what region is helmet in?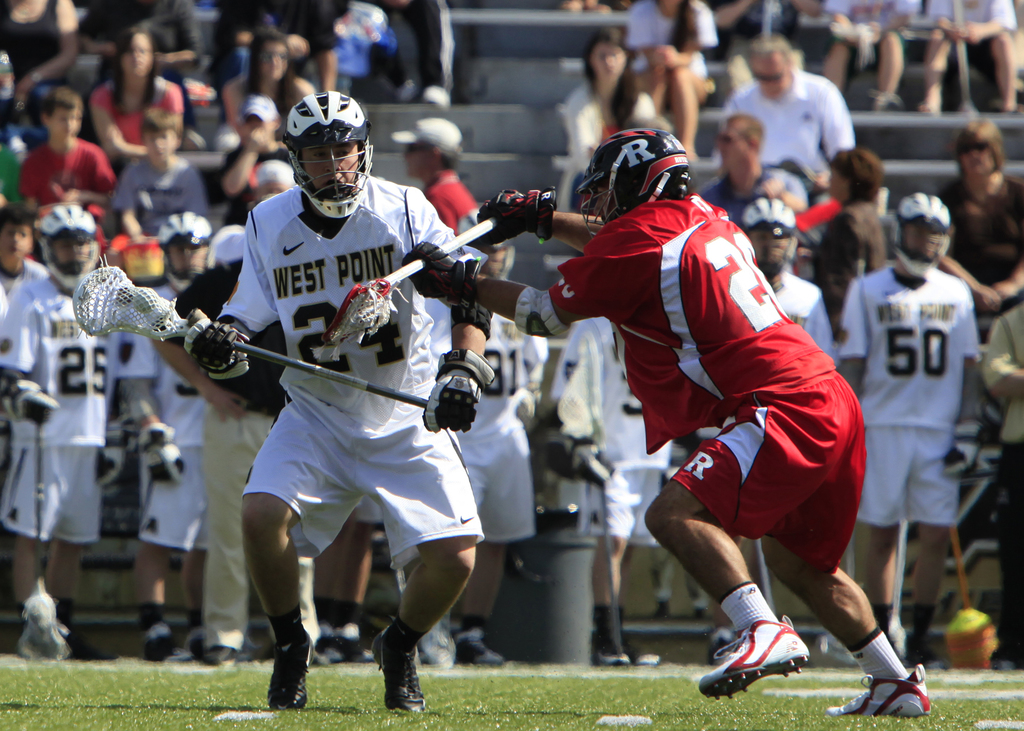
155 208 216 291.
